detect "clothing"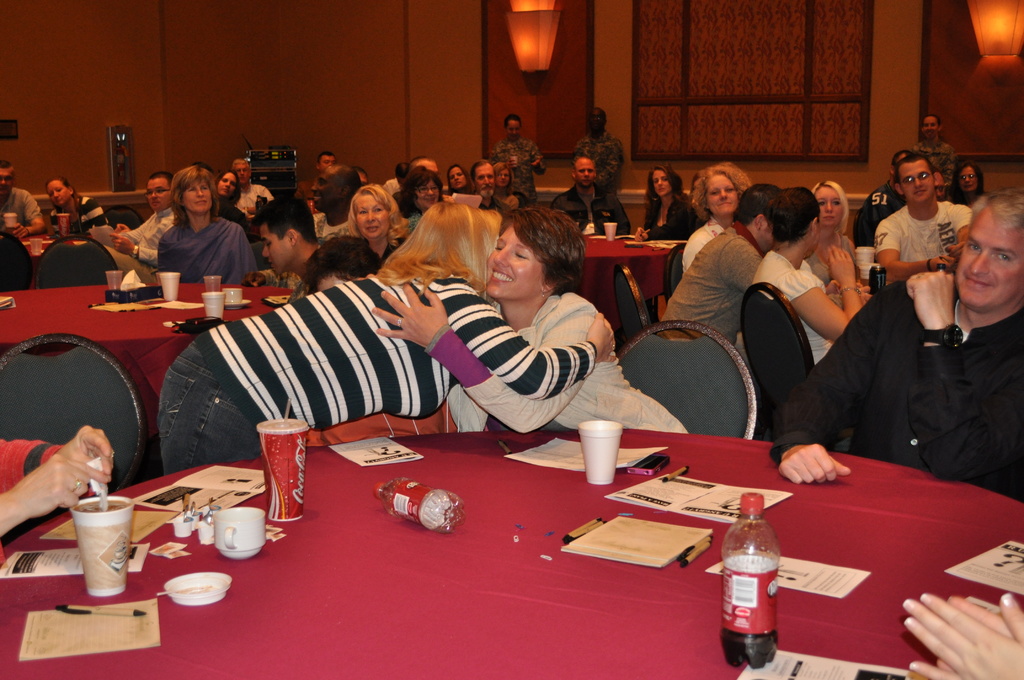
<bbox>879, 204, 975, 271</bbox>
